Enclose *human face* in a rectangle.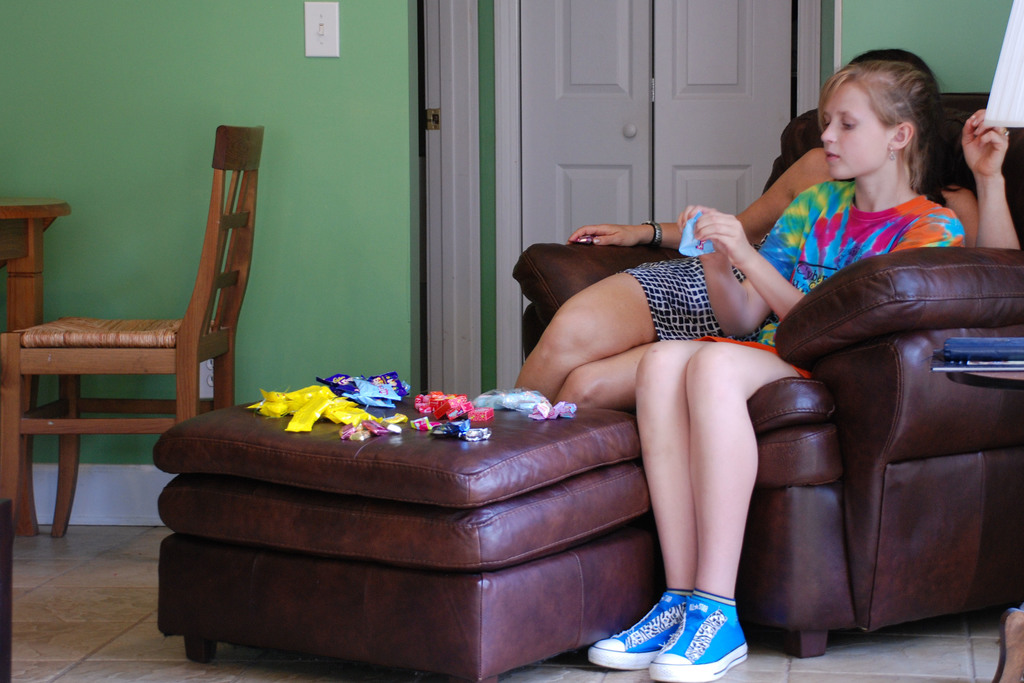
[x1=816, y1=78, x2=888, y2=179].
